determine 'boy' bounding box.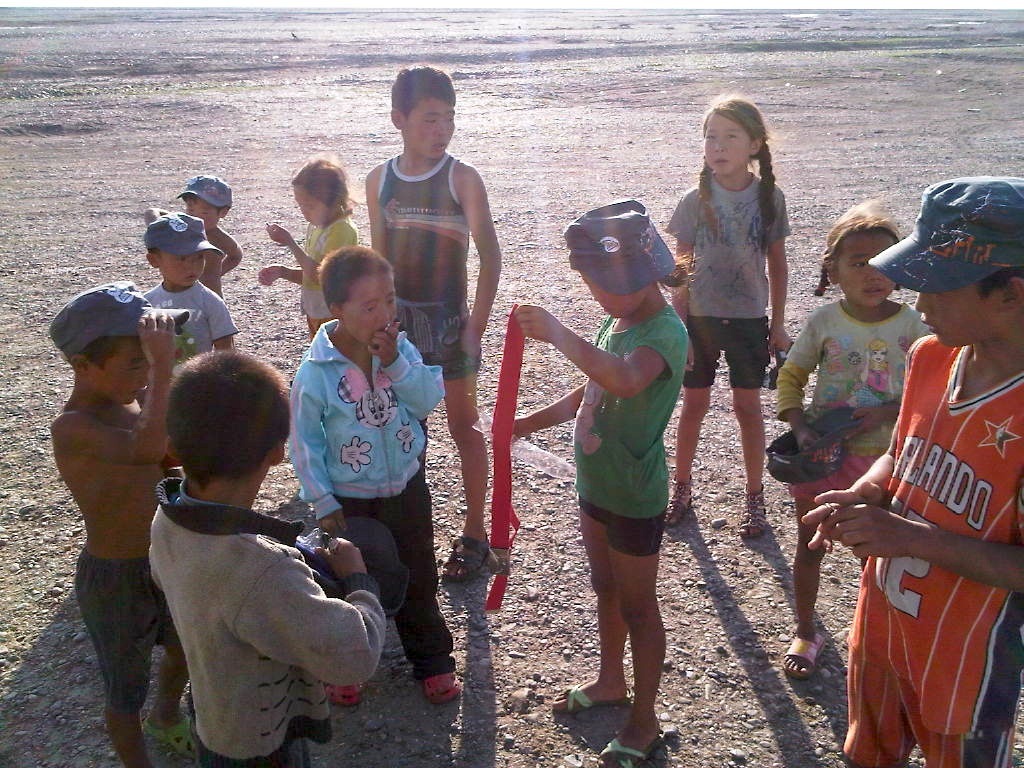
Determined: x1=369, y1=63, x2=503, y2=583.
